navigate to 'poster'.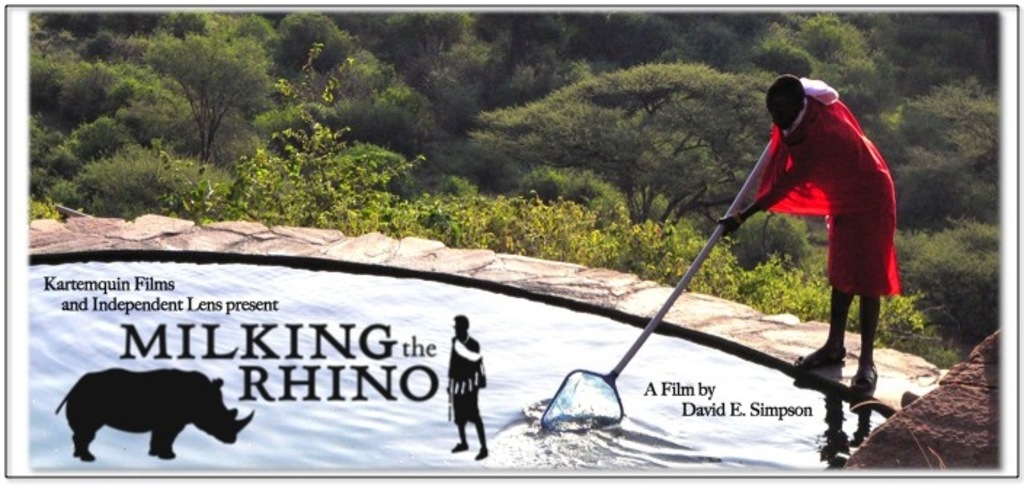
Navigation target: locate(0, 0, 1023, 485).
